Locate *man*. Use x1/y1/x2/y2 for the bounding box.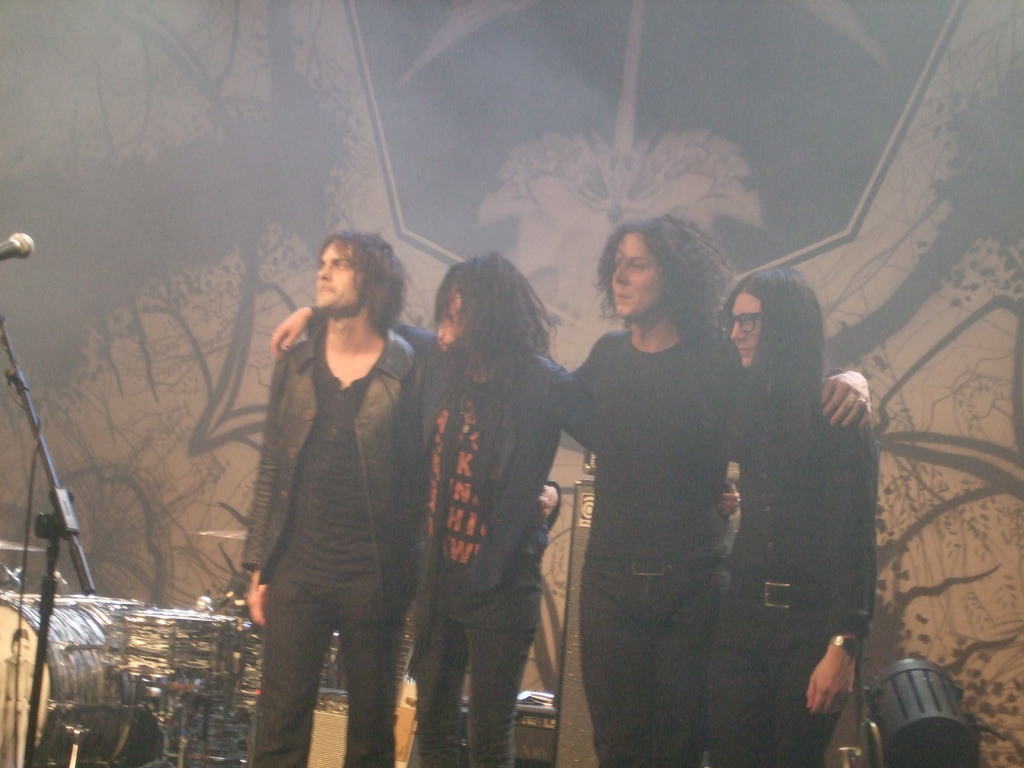
562/210/876/767.
